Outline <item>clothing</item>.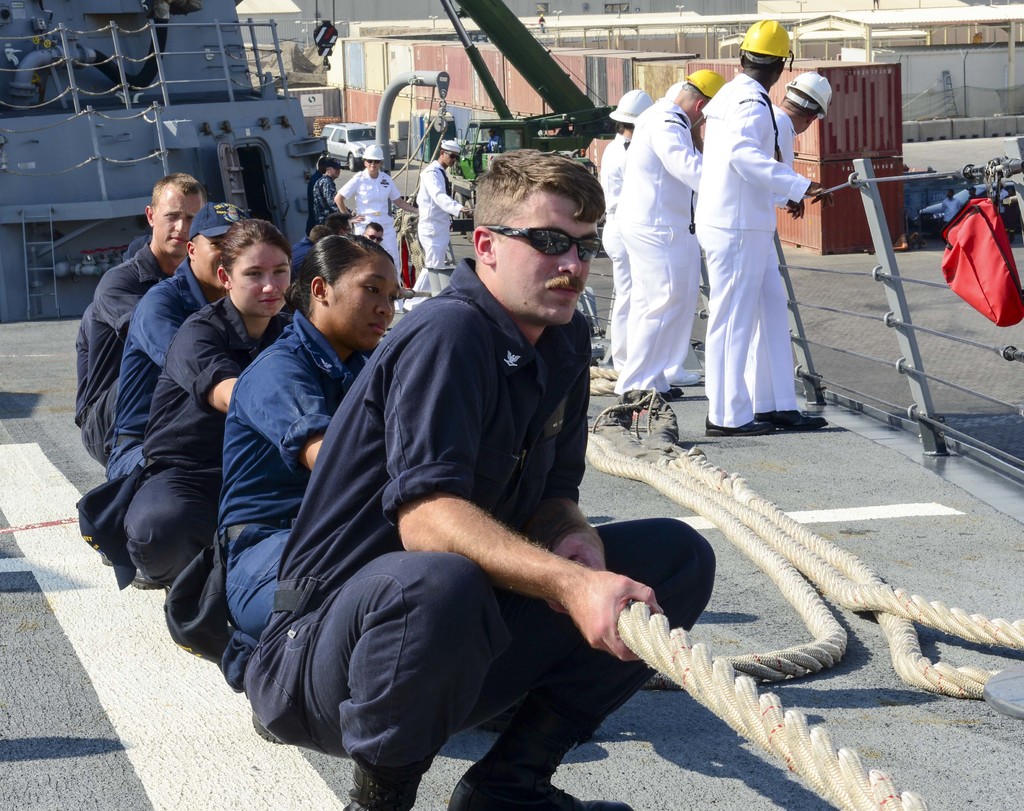
Outline: {"x1": 609, "y1": 96, "x2": 703, "y2": 396}.
